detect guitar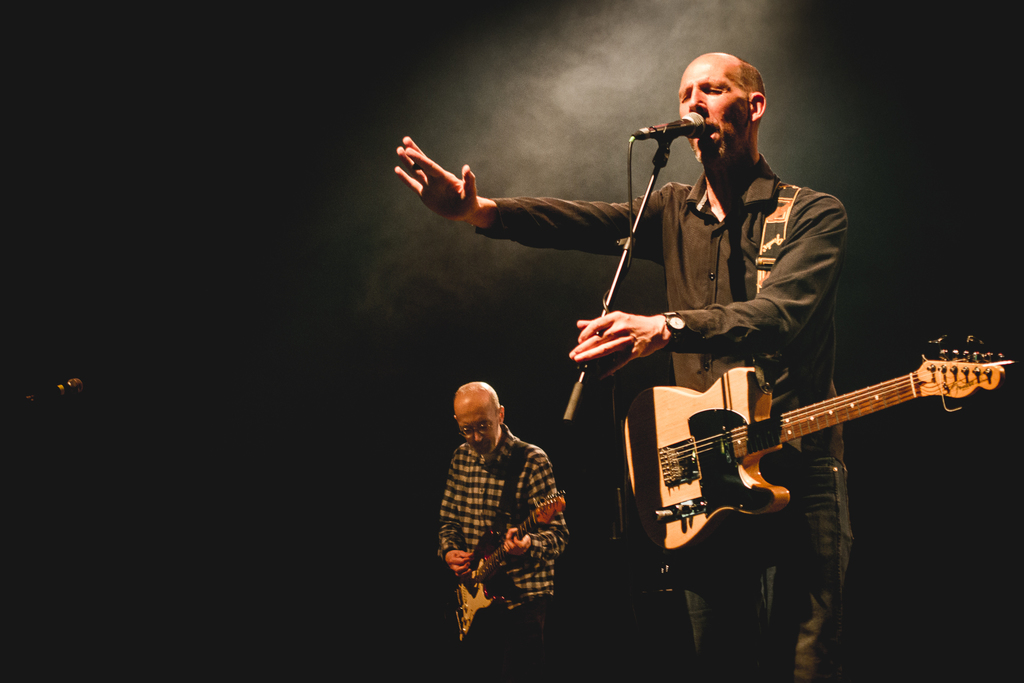
bbox=(449, 487, 575, 646)
